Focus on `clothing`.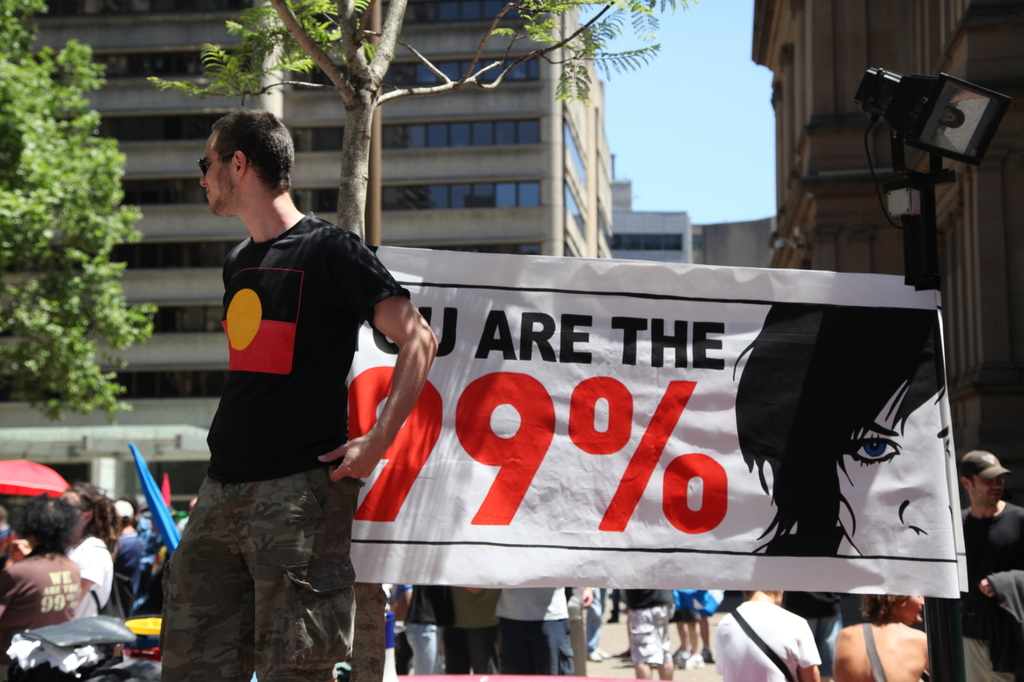
Focused at left=965, top=505, right=1023, bottom=593.
